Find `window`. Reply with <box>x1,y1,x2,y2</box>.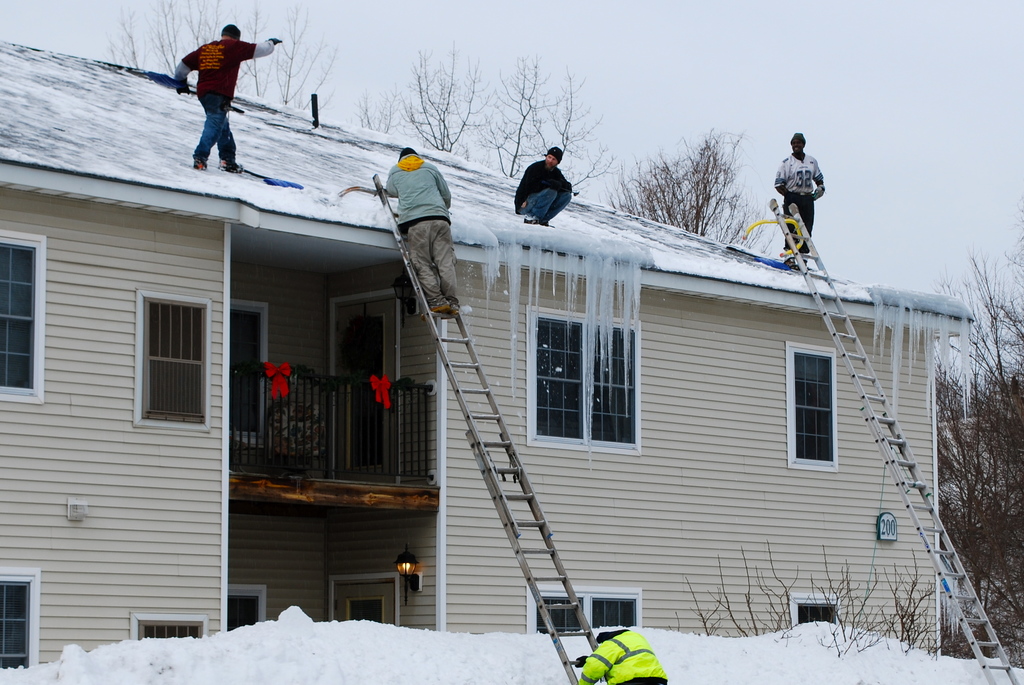
<box>0,224,45,401</box>.
